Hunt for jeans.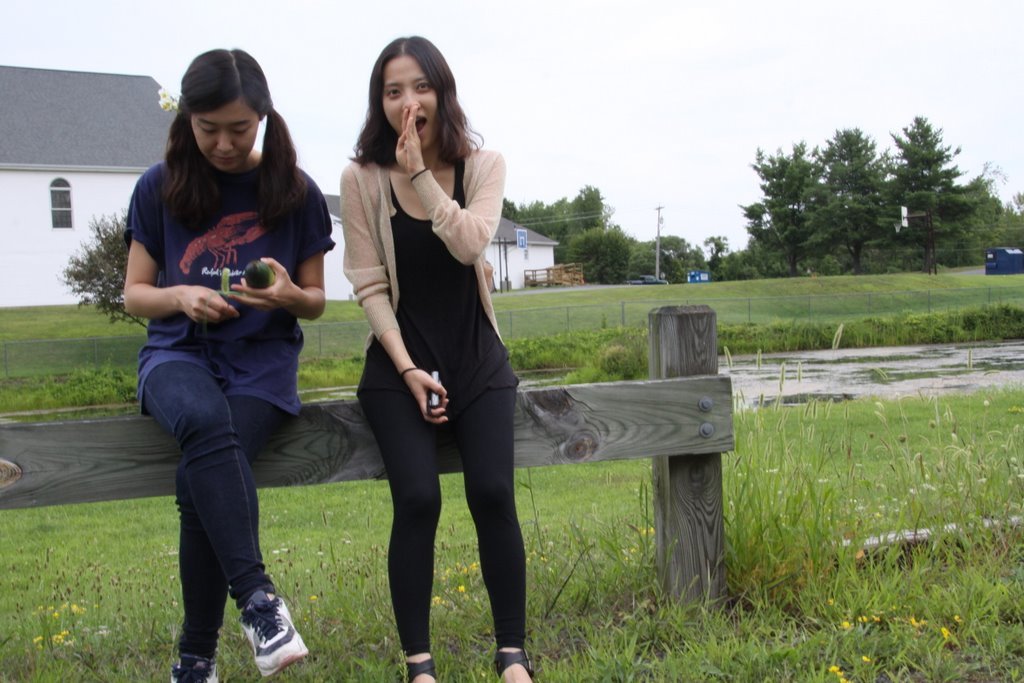
Hunted down at locate(138, 345, 312, 647).
